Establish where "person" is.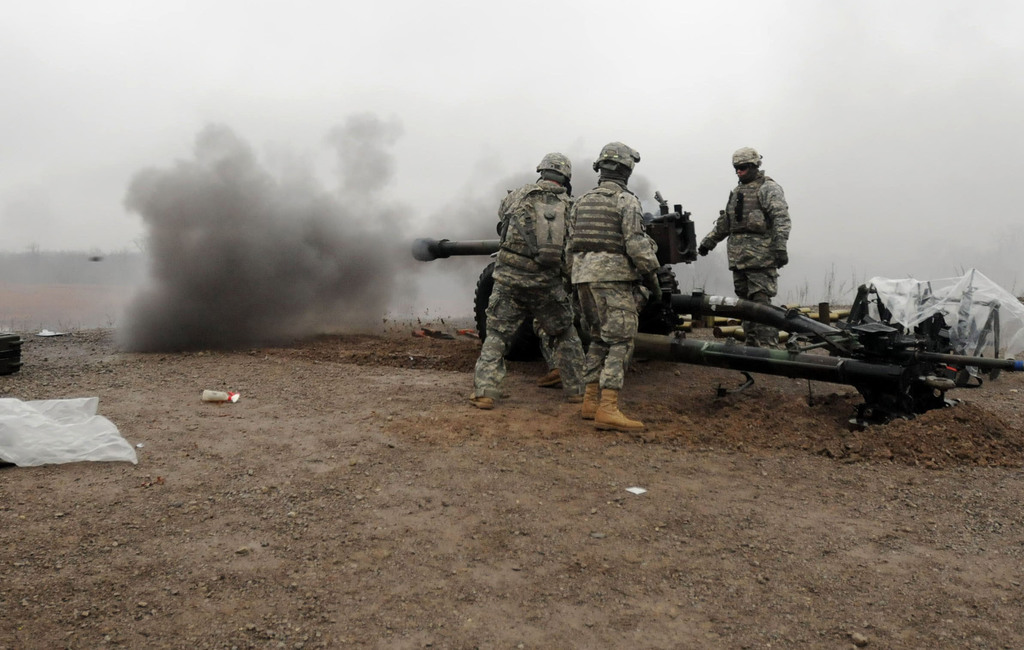
Established at bbox=(711, 138, 804, 327).
